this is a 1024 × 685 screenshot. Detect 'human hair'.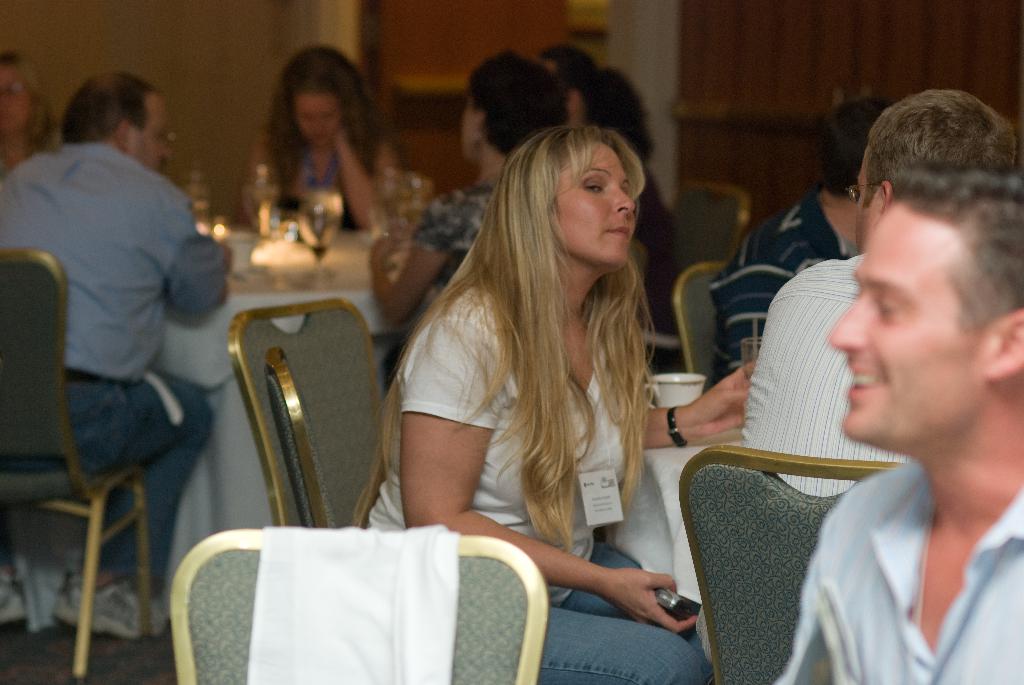
box=[268, 41, 377, 222].
